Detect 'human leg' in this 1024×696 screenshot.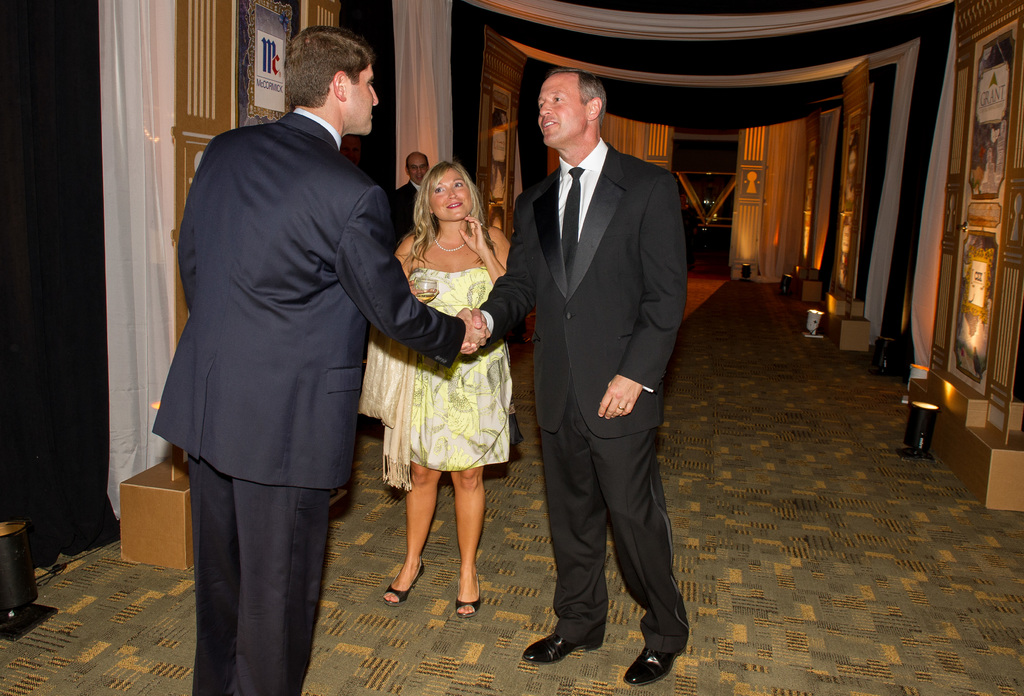
Detection: 518:420:605:670.
